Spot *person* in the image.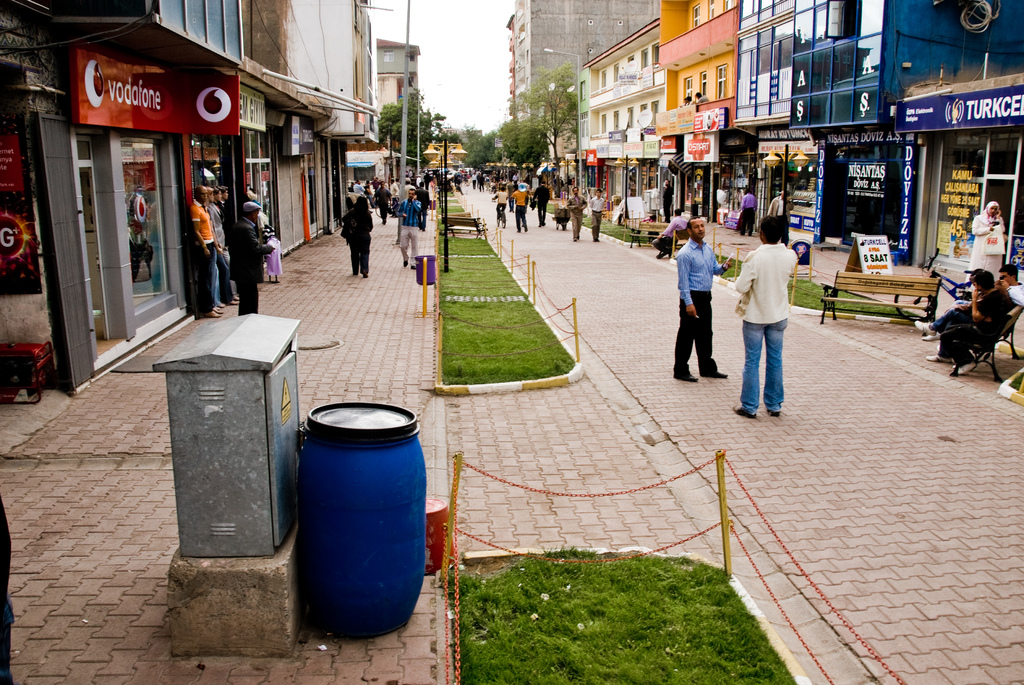
*person* found at l=204, t=181, r=239, b=306.
